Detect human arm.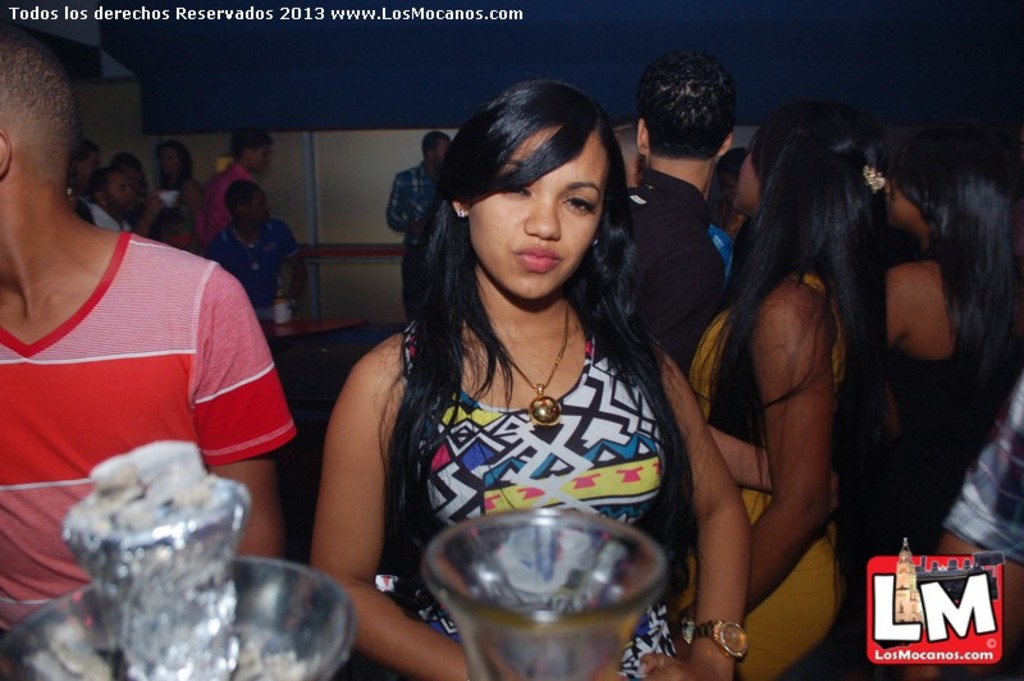
Detected at x1=677 y1=279 x2=837 y2=618.
